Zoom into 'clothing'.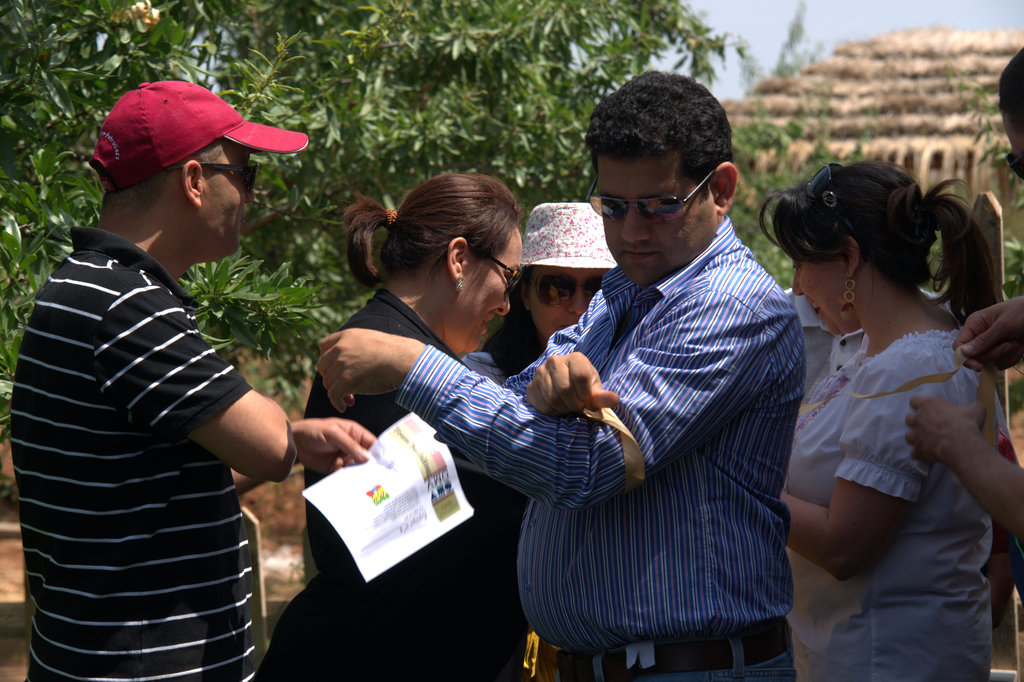
Zoom target: BBox(394, 214, 803, 681).
